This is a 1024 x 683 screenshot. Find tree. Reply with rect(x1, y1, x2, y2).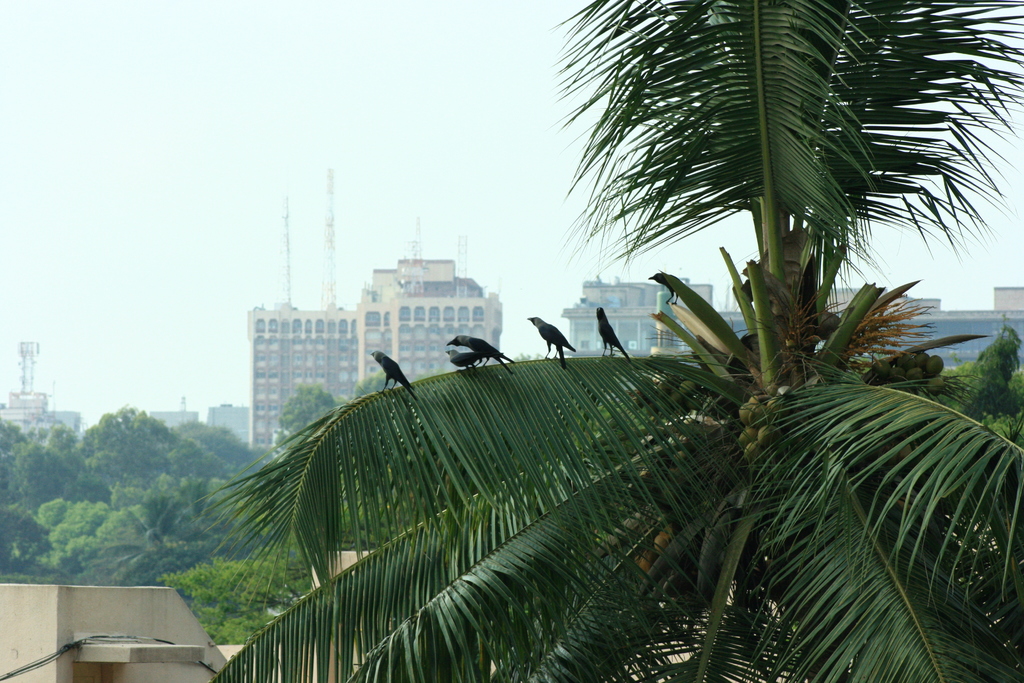
rect(190, 0, 1023, 682).
